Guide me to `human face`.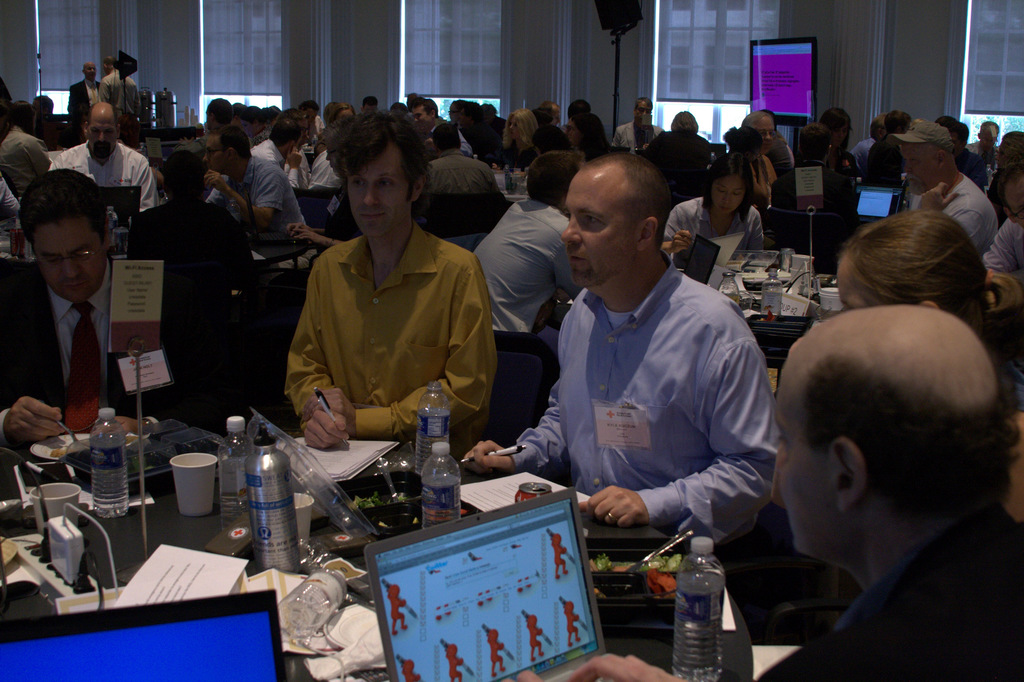
Guidance: Rect(564, 181, 643, 289).
